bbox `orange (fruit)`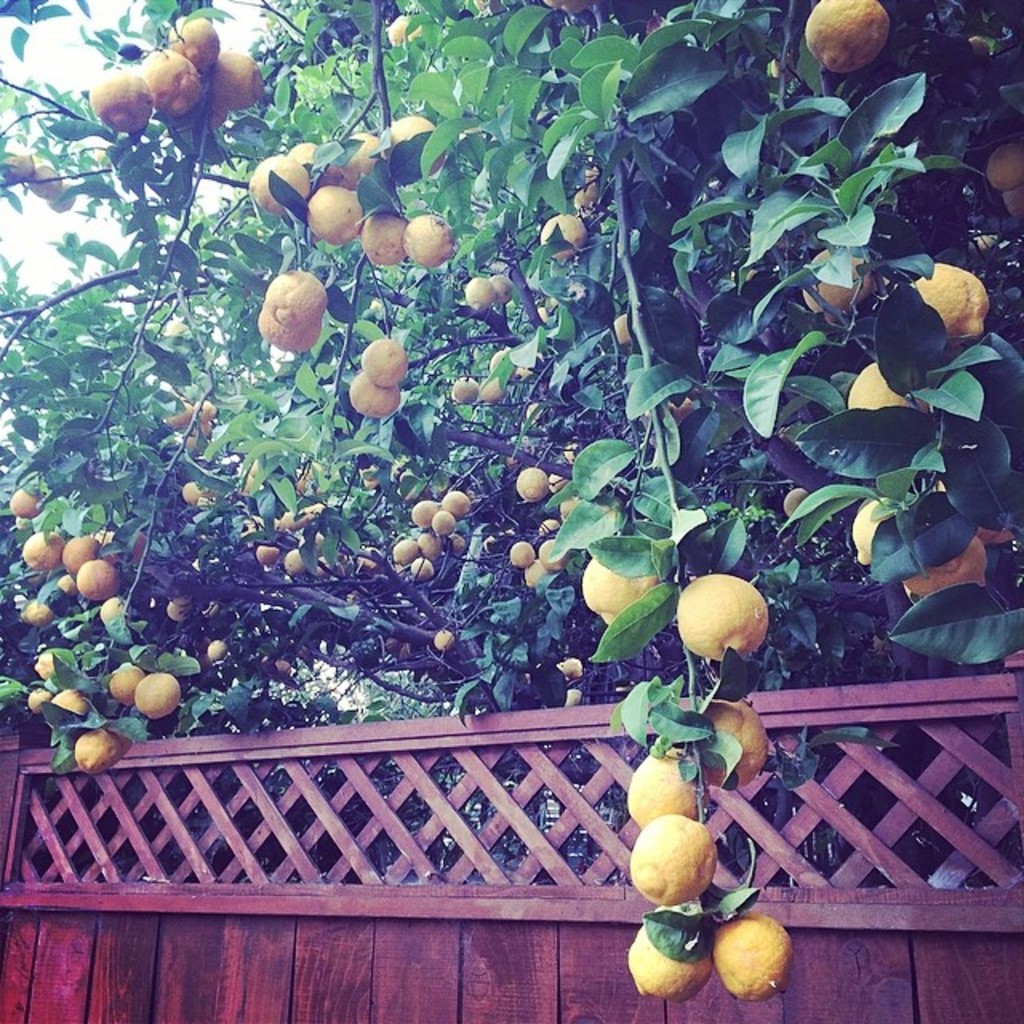
248/157/290/216
